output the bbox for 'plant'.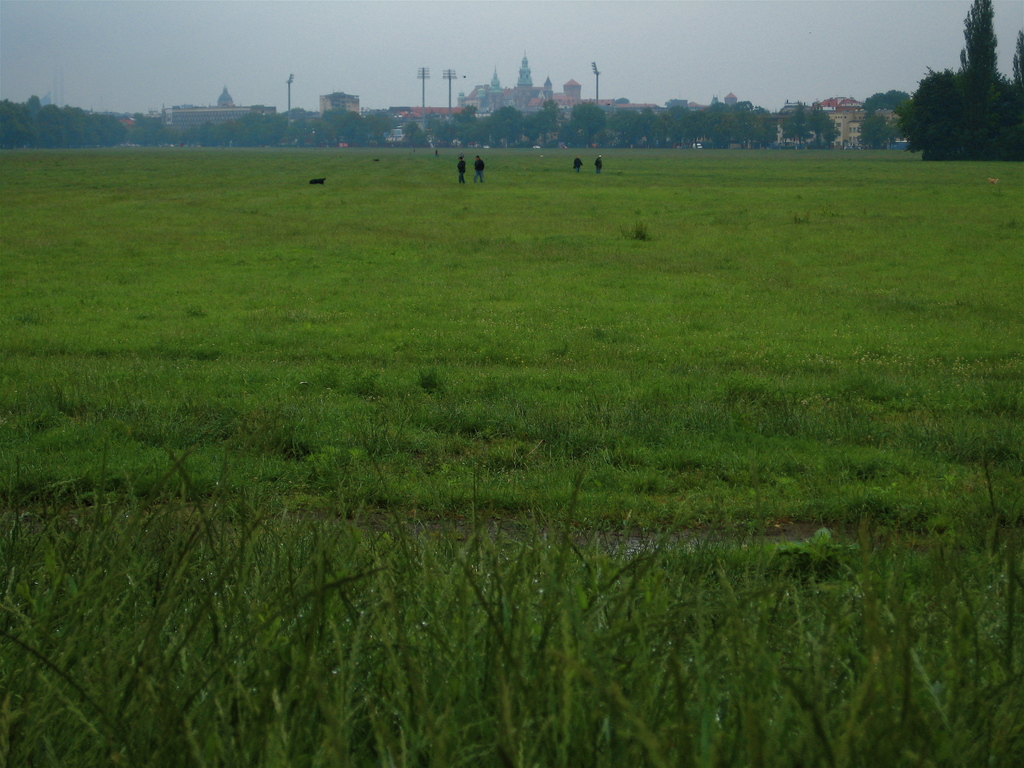
(619,214,650,249).
